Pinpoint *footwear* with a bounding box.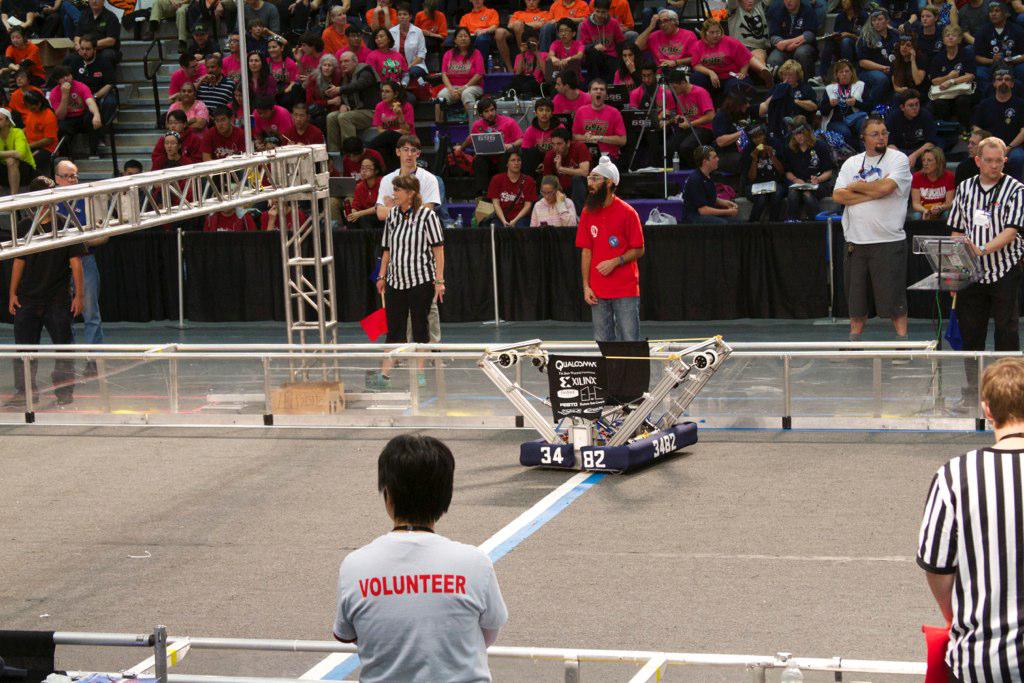
(53, 389, 75, 410).
